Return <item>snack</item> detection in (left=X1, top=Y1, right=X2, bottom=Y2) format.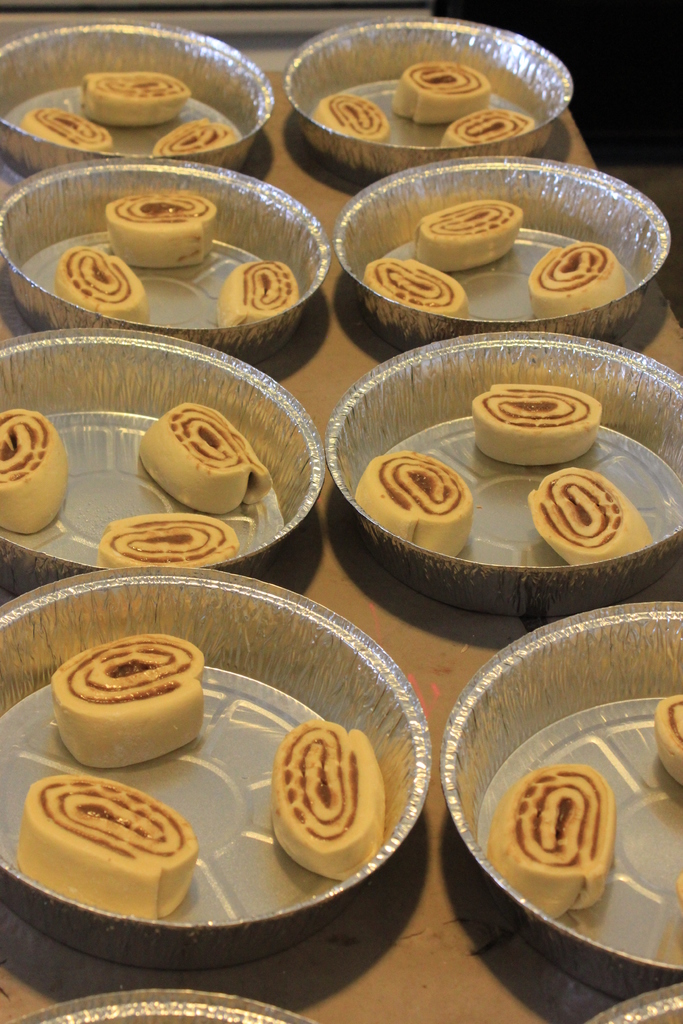
(left=15, top=116, right=117, bottom=154).
